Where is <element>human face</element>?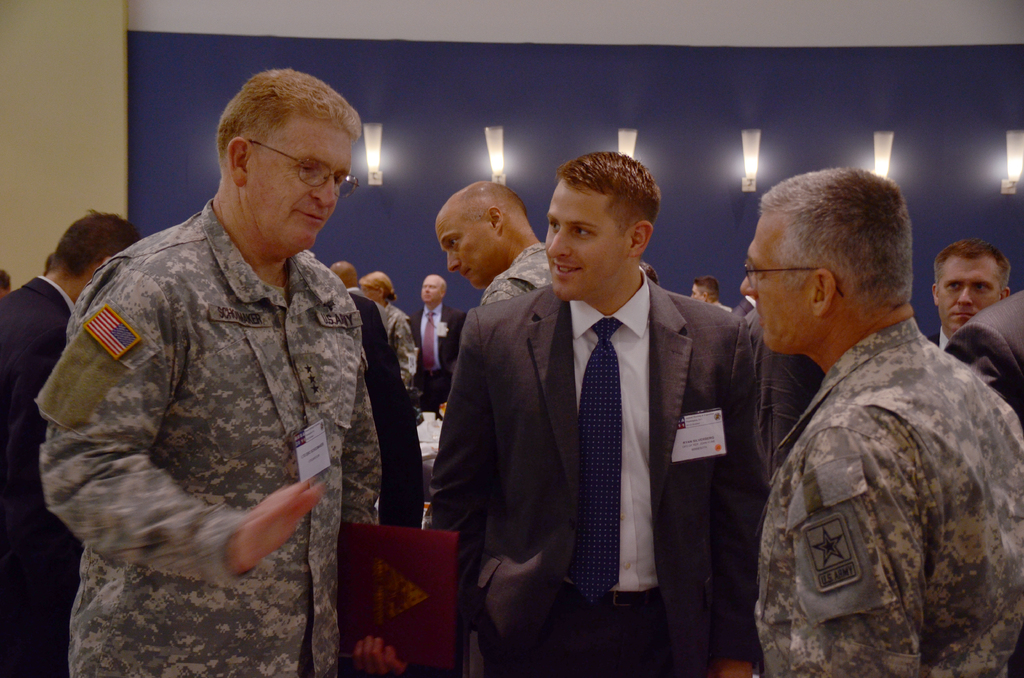
942 254 1005 336.
